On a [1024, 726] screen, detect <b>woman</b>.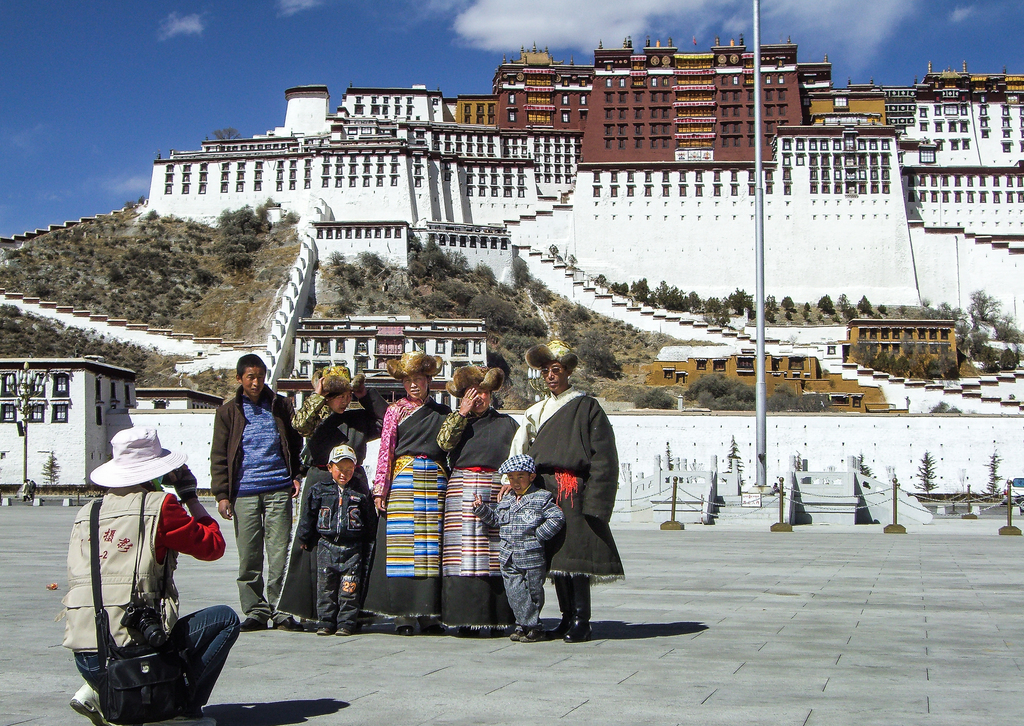
x1=279, y1=366, x2=389, y2=625.
